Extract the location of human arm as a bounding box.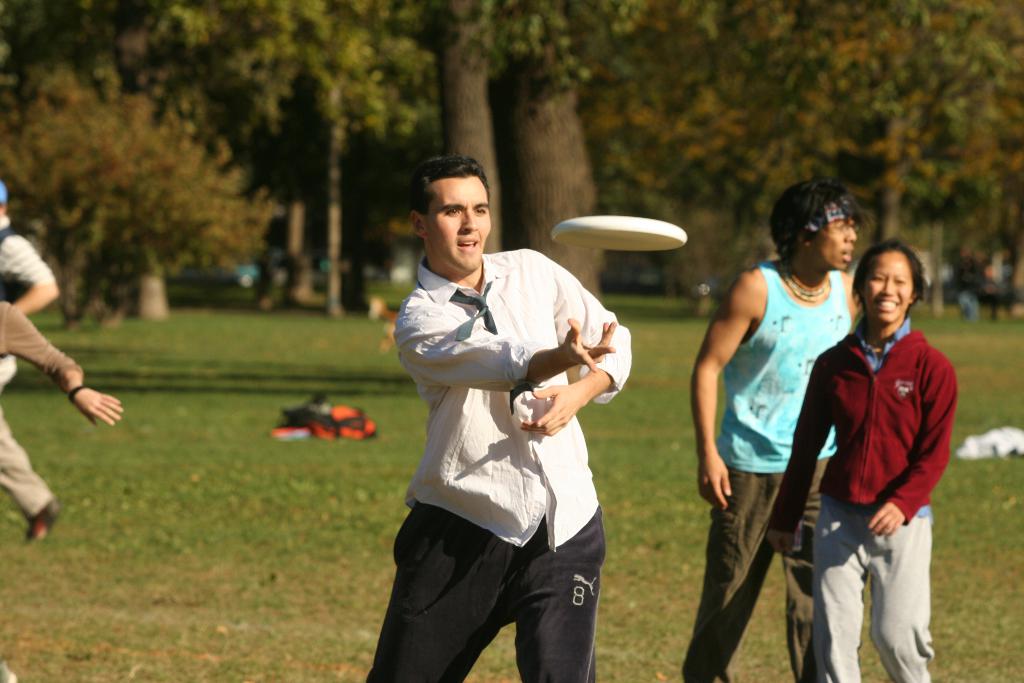
x1=864 y1=352 x2=961 y2=544.
